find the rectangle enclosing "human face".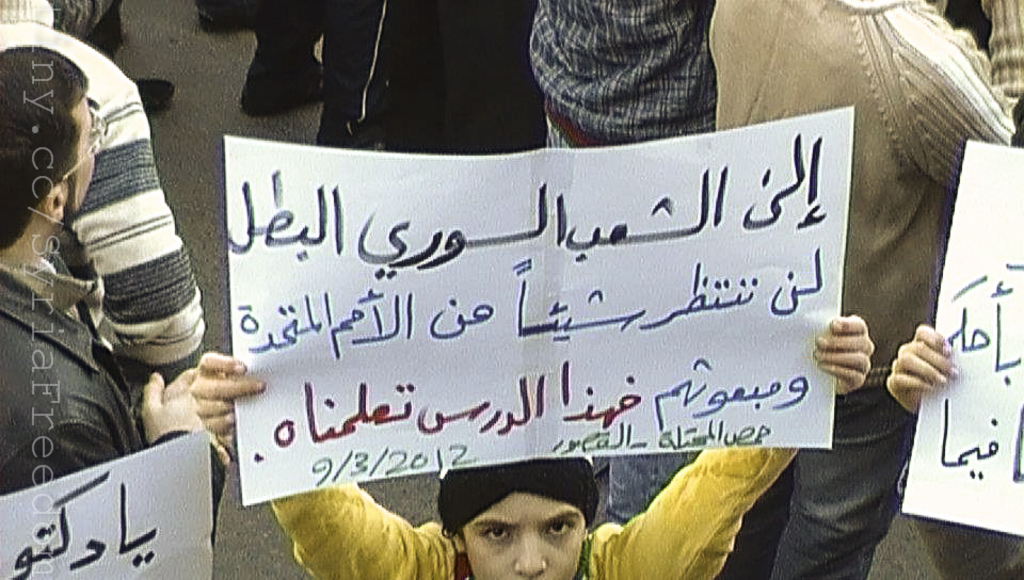
(61,101,94,207).
